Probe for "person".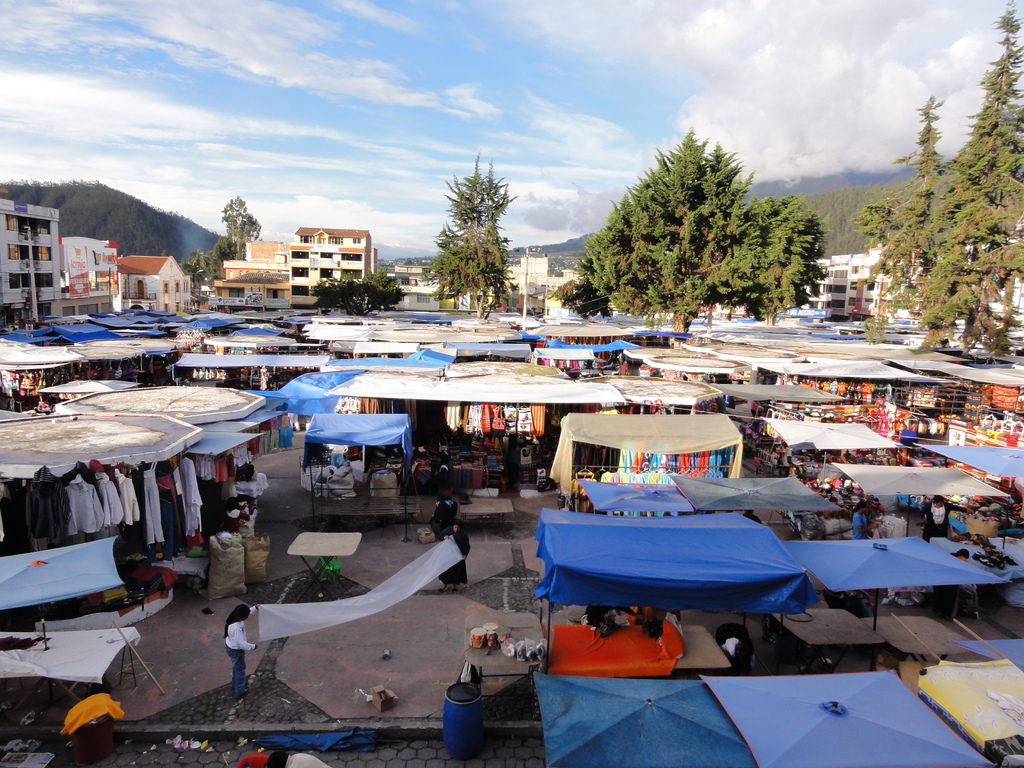
Probe result: 266:751:329:767.
